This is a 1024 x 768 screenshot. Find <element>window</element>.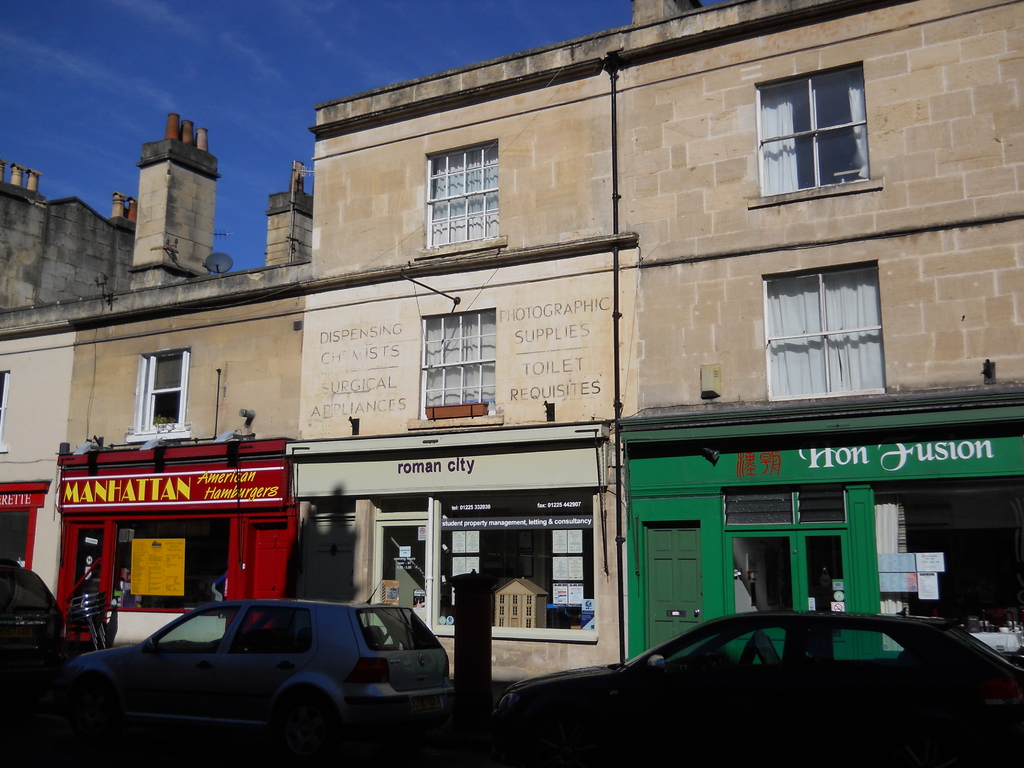
Bounding box: {"x1": 723, "y1": 490, "x2": 855, "y2": 531}.
